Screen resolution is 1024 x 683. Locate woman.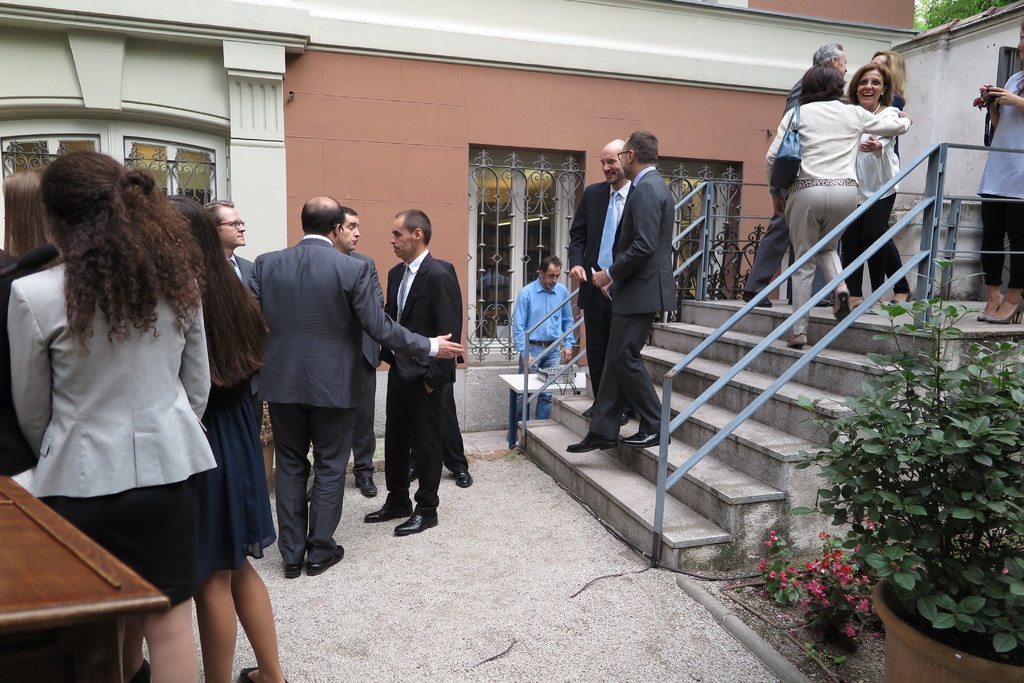
971 20 1023 324.
